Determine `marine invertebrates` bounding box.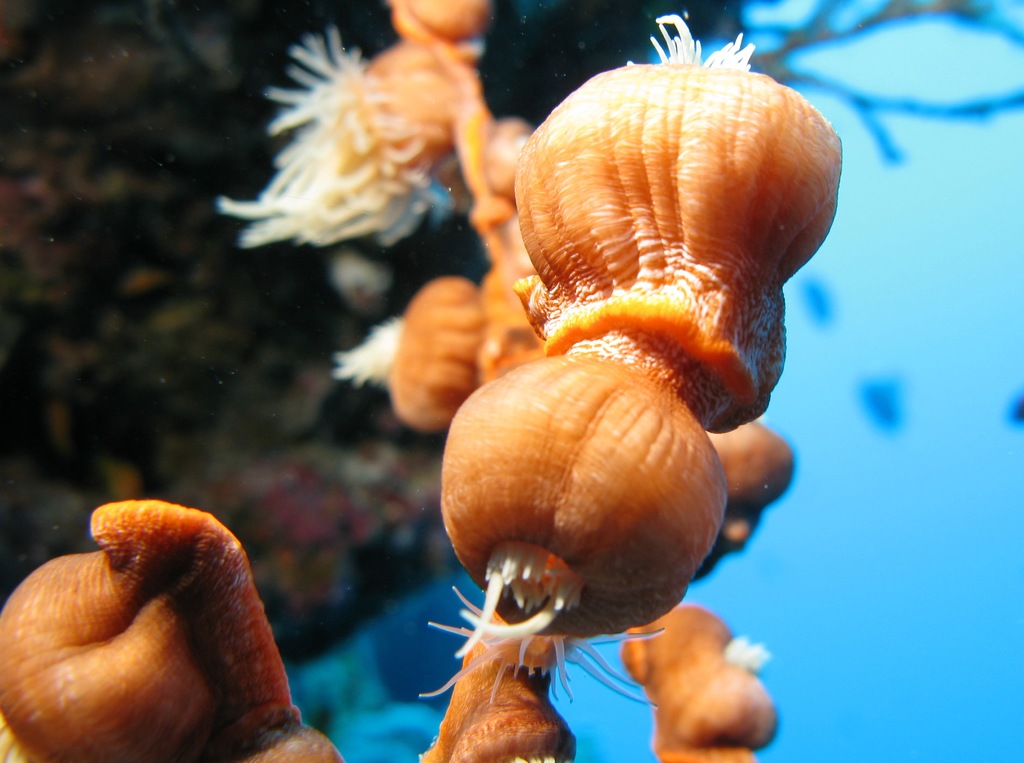
Determined: crop(415, 619, 589, 762).
